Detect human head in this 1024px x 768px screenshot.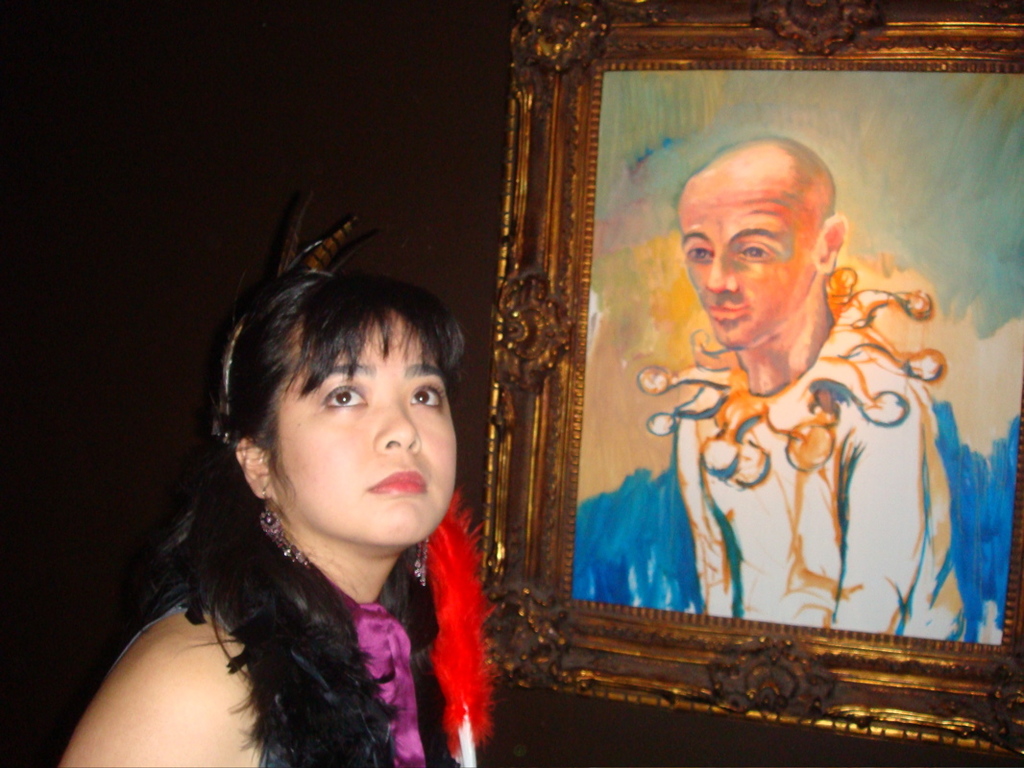
Detection: bbox(208, 267, 479, 581).
